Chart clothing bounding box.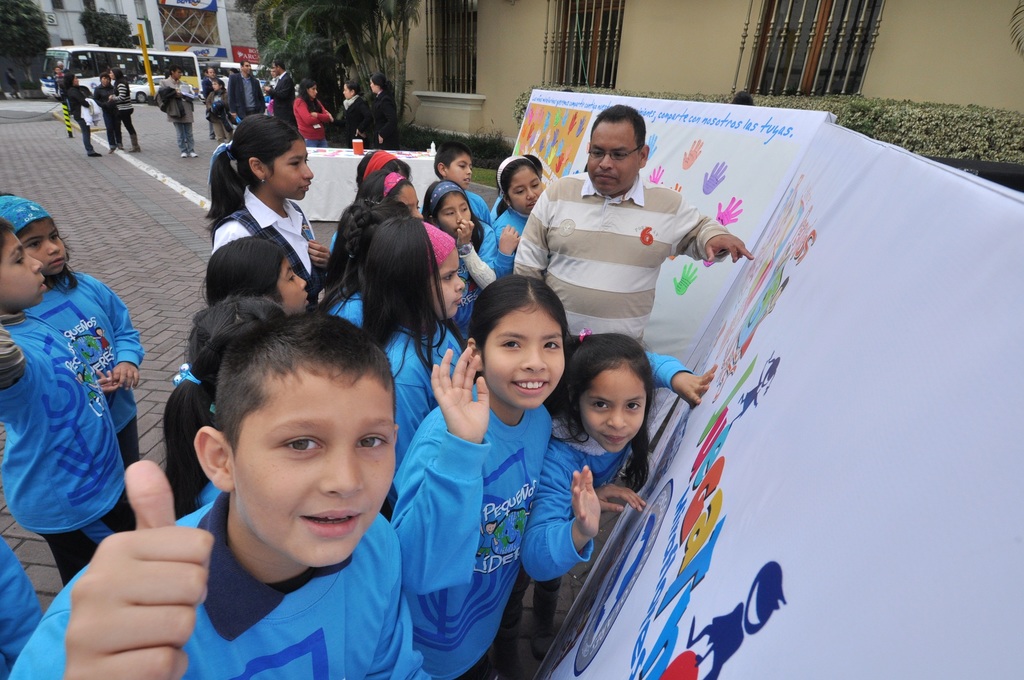
Charted: rect(0, 304, 138, 606).
